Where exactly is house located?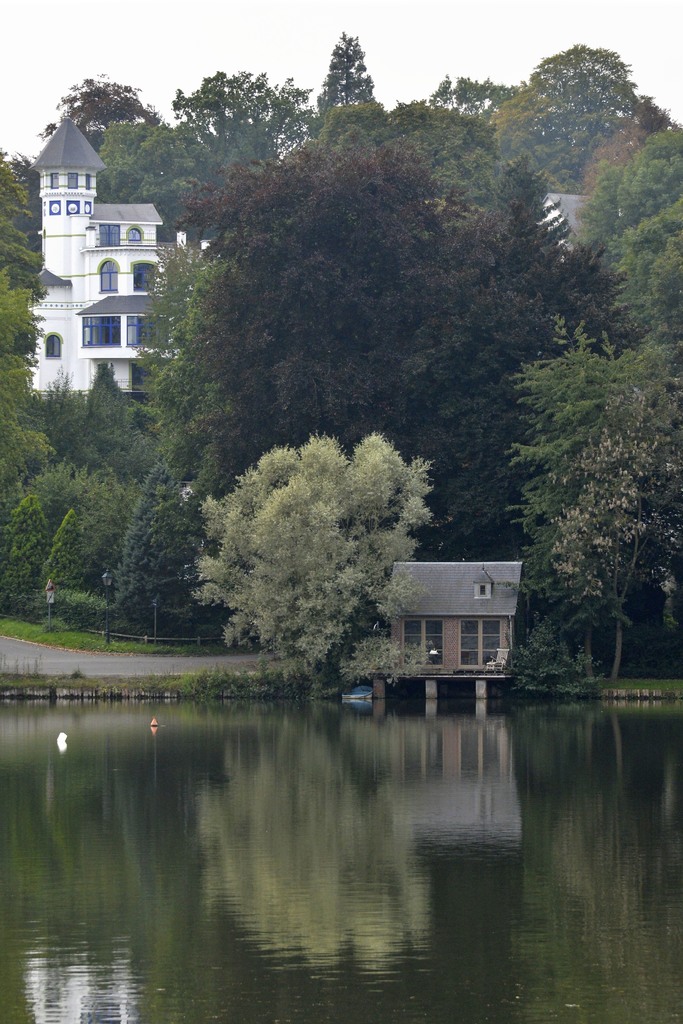
Its bounding box is (left=375, top=549, right=541, bottom=696).
